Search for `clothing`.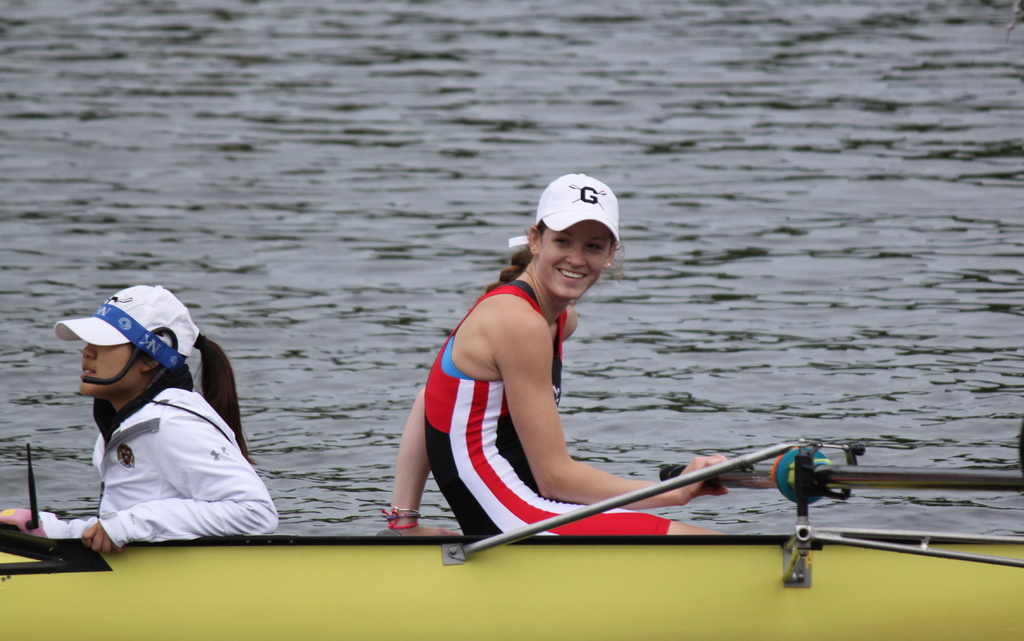
Found at (left=422, top=279, right=675, bottom=536).
